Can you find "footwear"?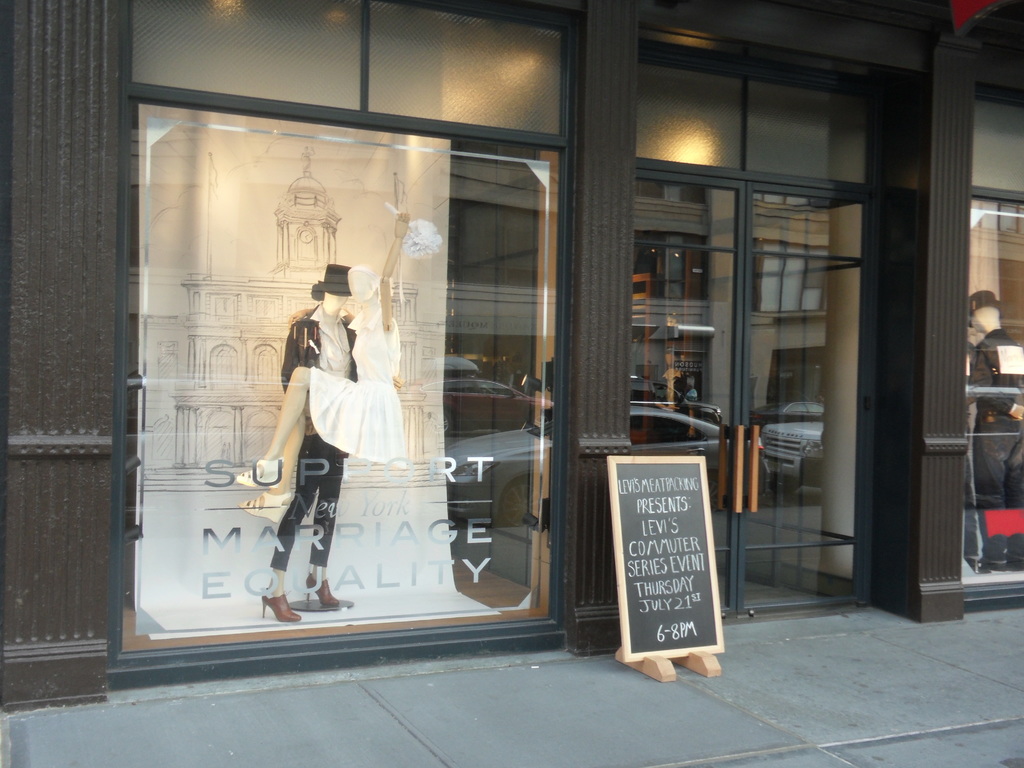
Yes, bounding box: (left=1012, top=550, right=1023, bottom=568).
